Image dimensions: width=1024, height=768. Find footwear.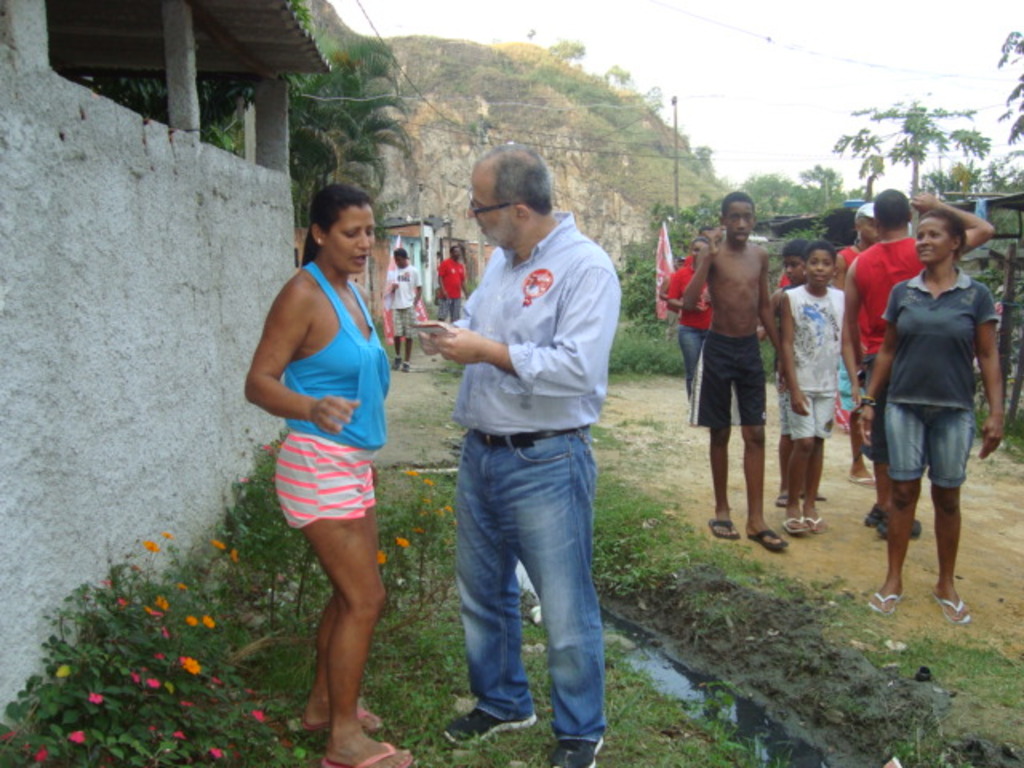
<box>742,526,781,549</box>.
